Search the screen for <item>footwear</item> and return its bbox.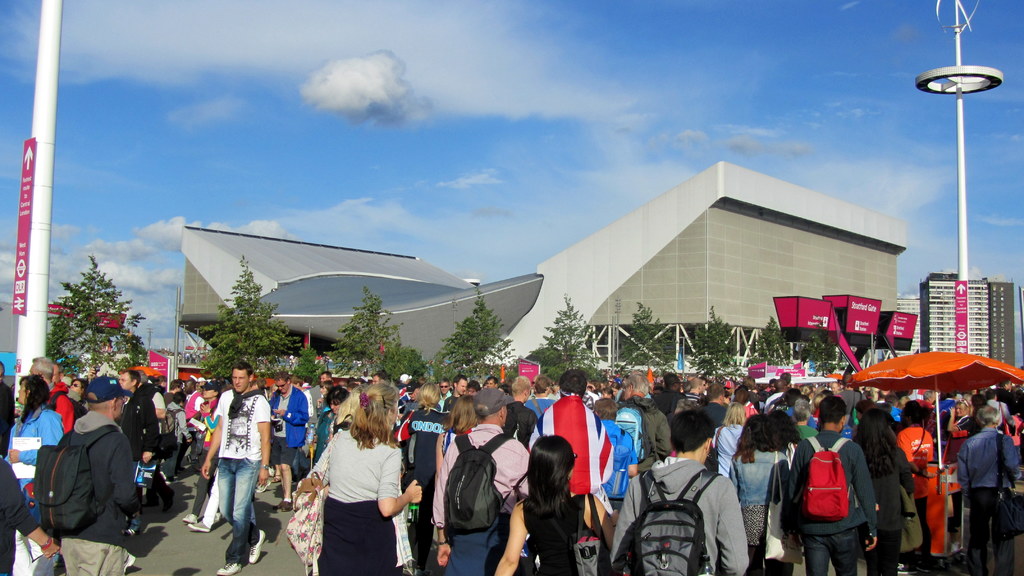
Found: <bbox>124, 553, 134, 572</bbox>.
